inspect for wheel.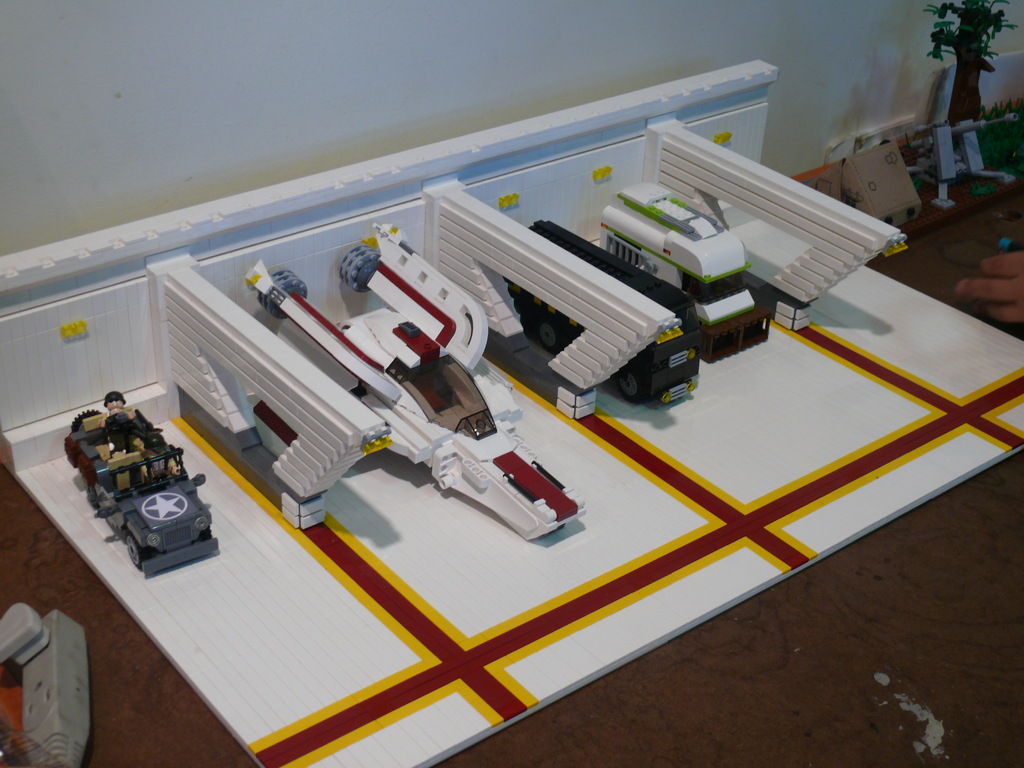
Inspection: (538, 321, 562, 351).
